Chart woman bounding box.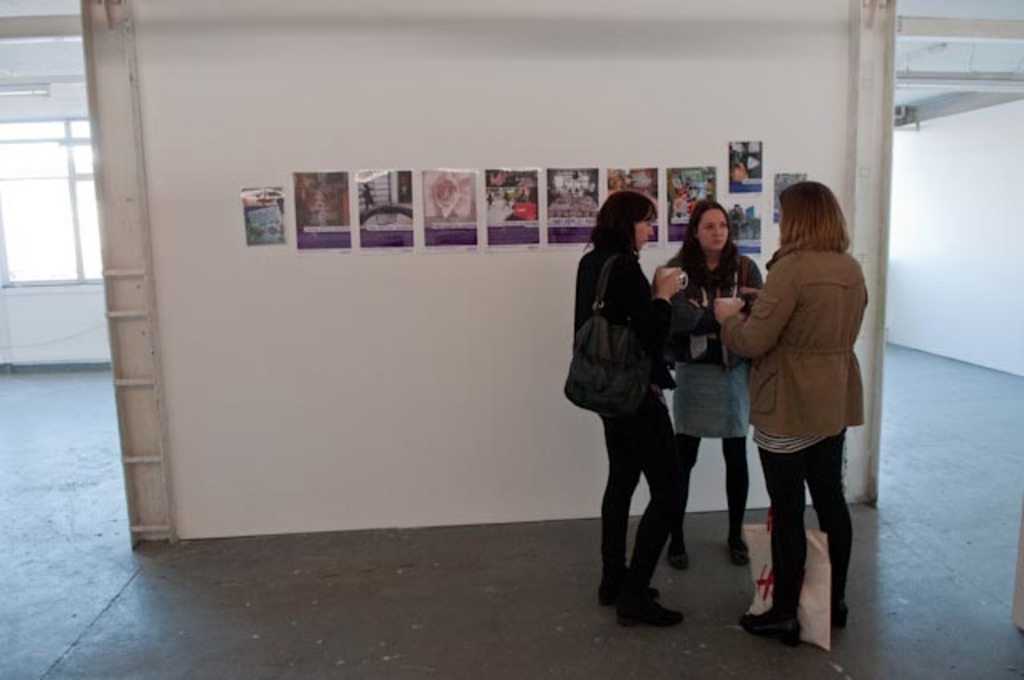
Charted: left=717, top=184, right=867, bottom=643.
